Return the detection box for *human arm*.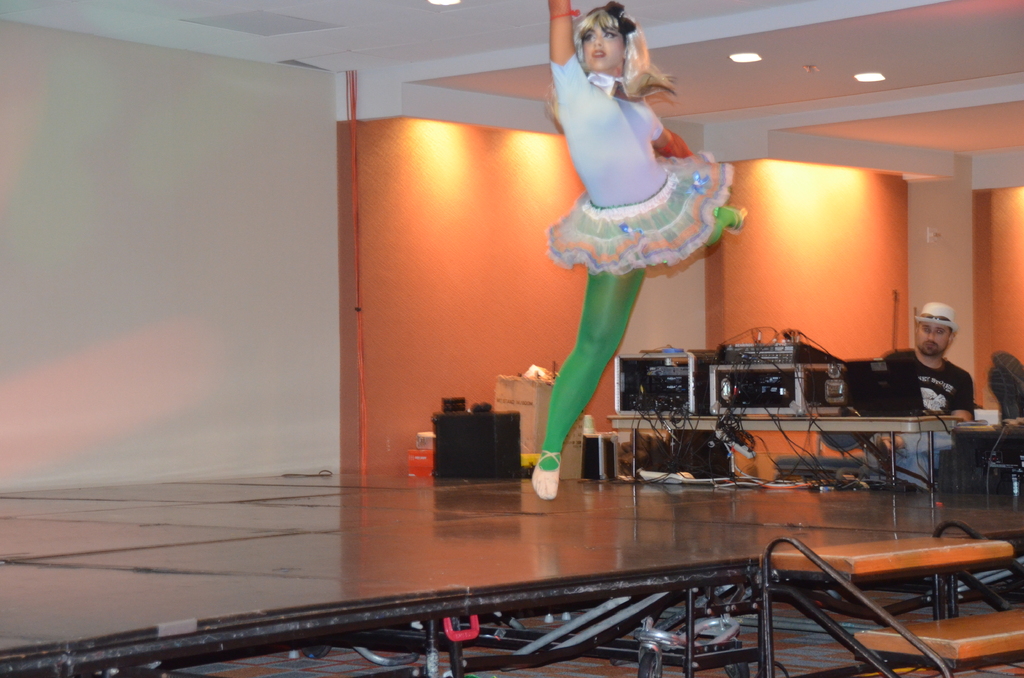
649, 100, 699, 165.
